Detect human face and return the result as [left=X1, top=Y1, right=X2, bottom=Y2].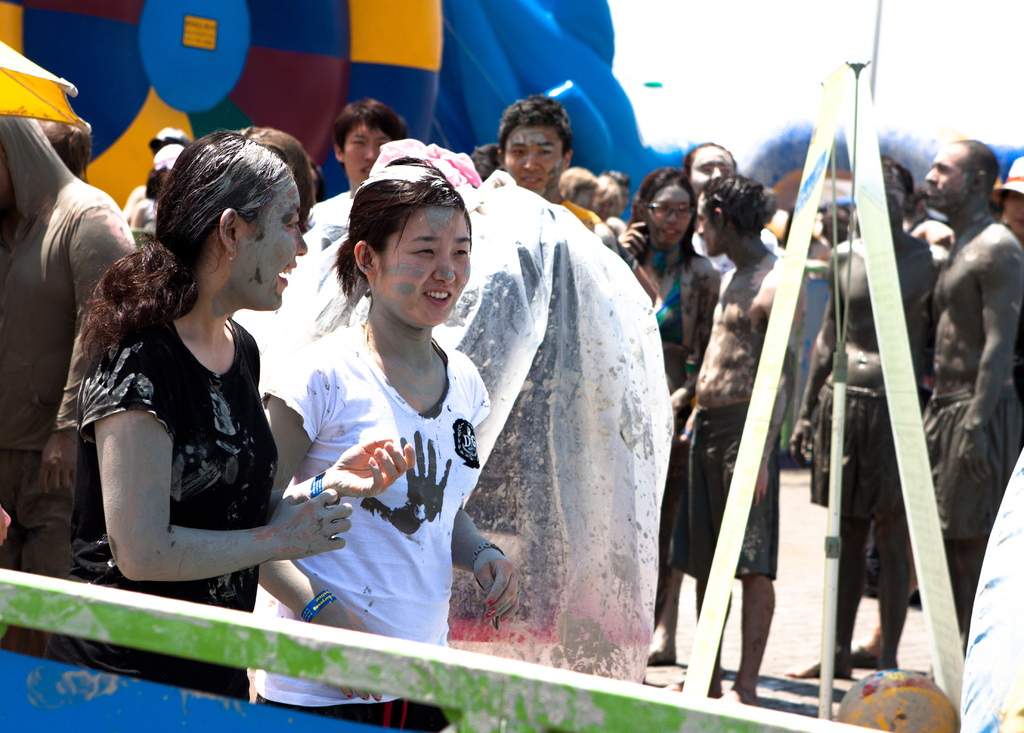
[left=239, top=183, right=307, bottom=310].
